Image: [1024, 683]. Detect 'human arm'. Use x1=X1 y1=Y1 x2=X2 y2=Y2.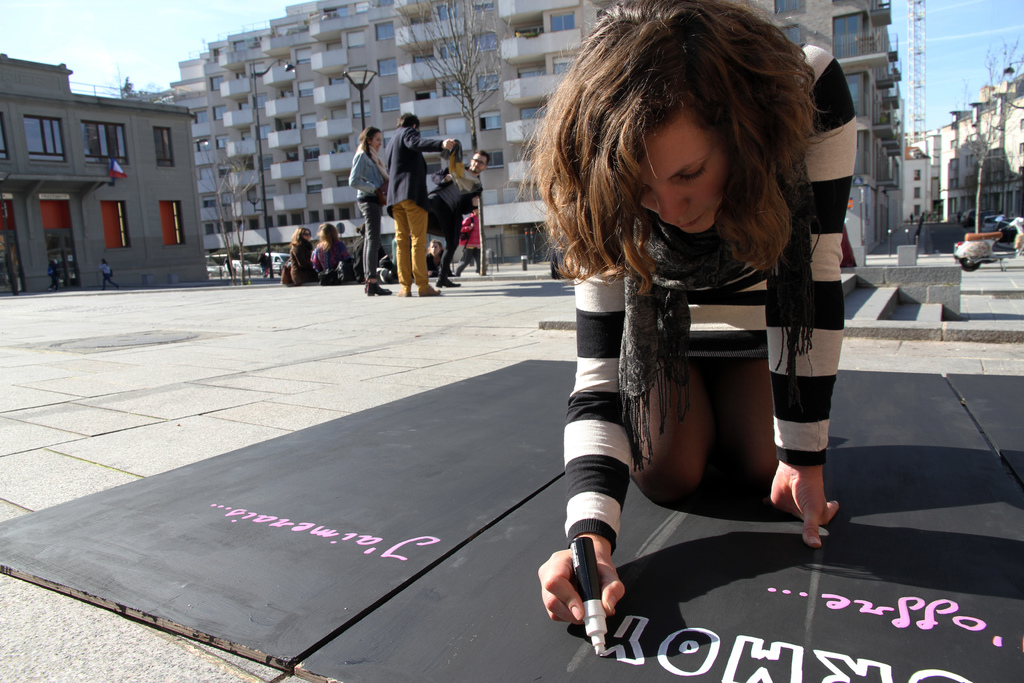
x1=750 y1=36 x2=873 y2=589.
